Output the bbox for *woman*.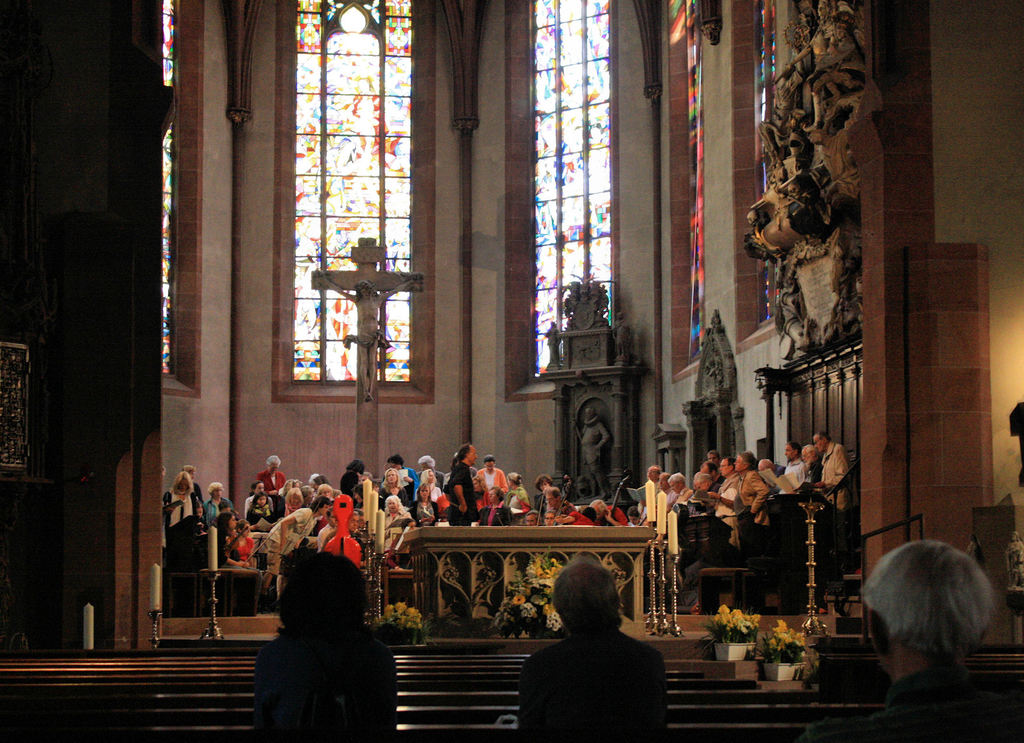
left=380, top=490, right=413, bottom=575.
